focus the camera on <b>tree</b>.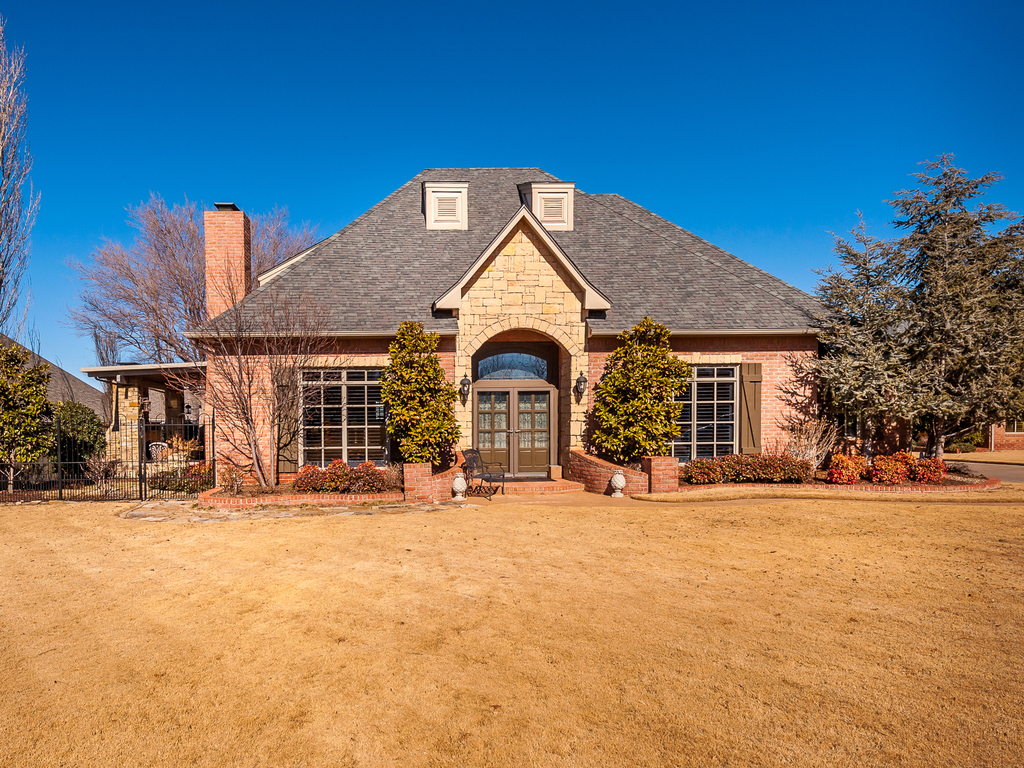
Focus region: <bbox>586, 314, 693, 471</bbox>.
